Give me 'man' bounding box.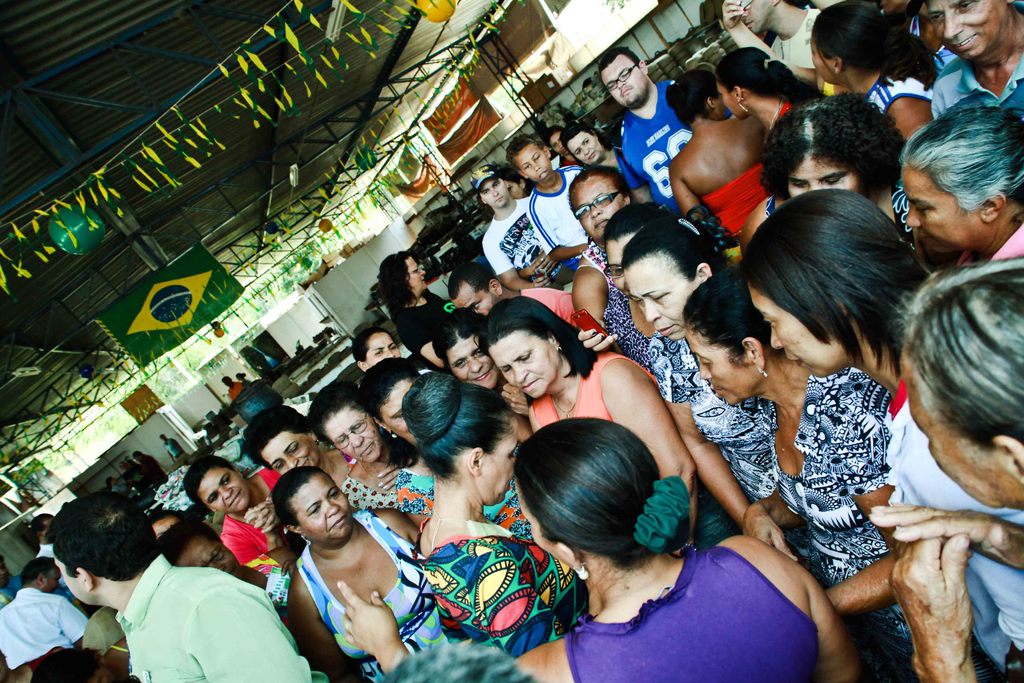
box(56, 497, 315, 680).
